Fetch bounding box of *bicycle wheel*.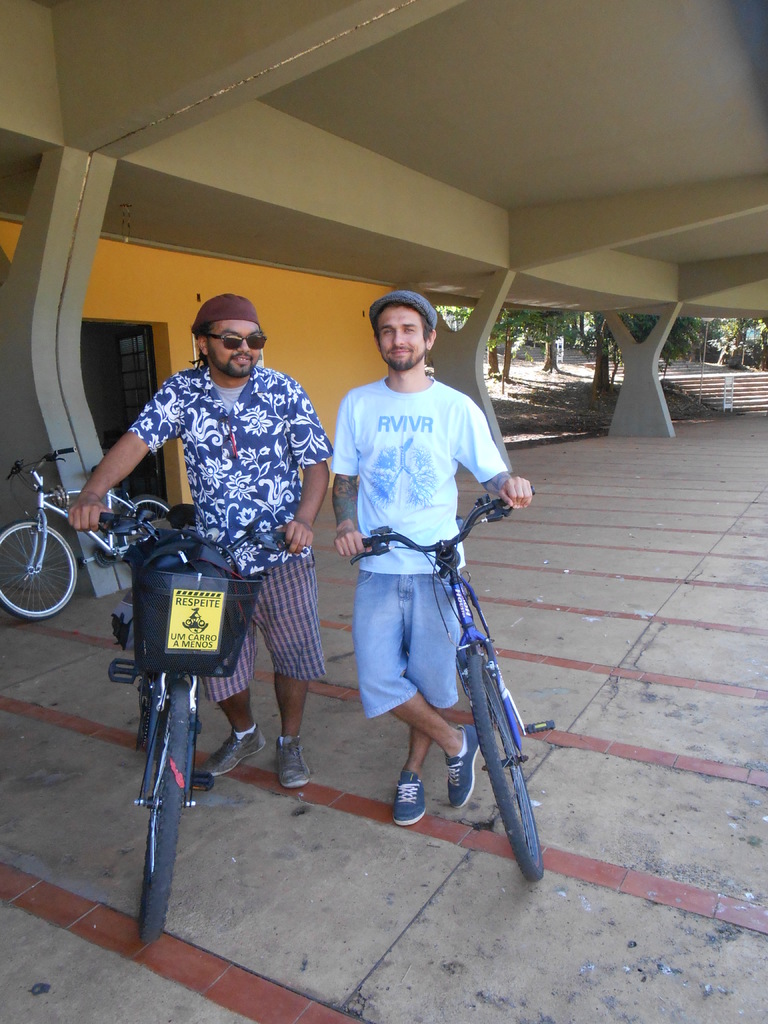
Bbox: <box>140,678,195,945</box>.
